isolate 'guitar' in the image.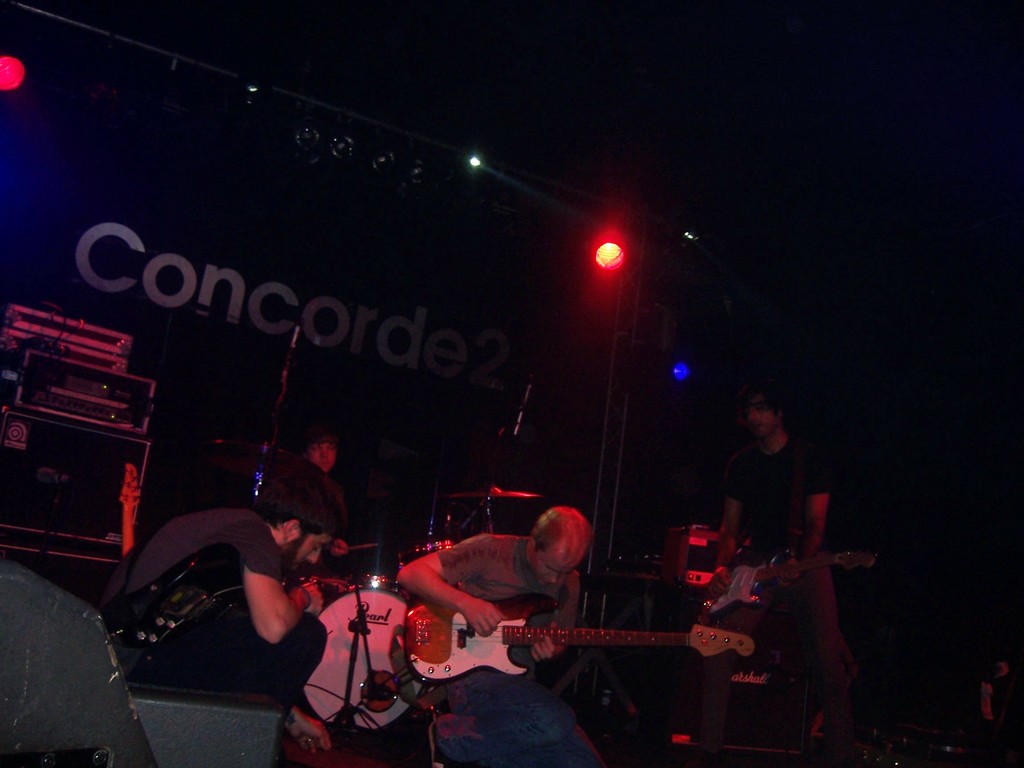
Isolated region: {"x1": 125, "y1": 548, "x2": 348, "y2": 667}.
